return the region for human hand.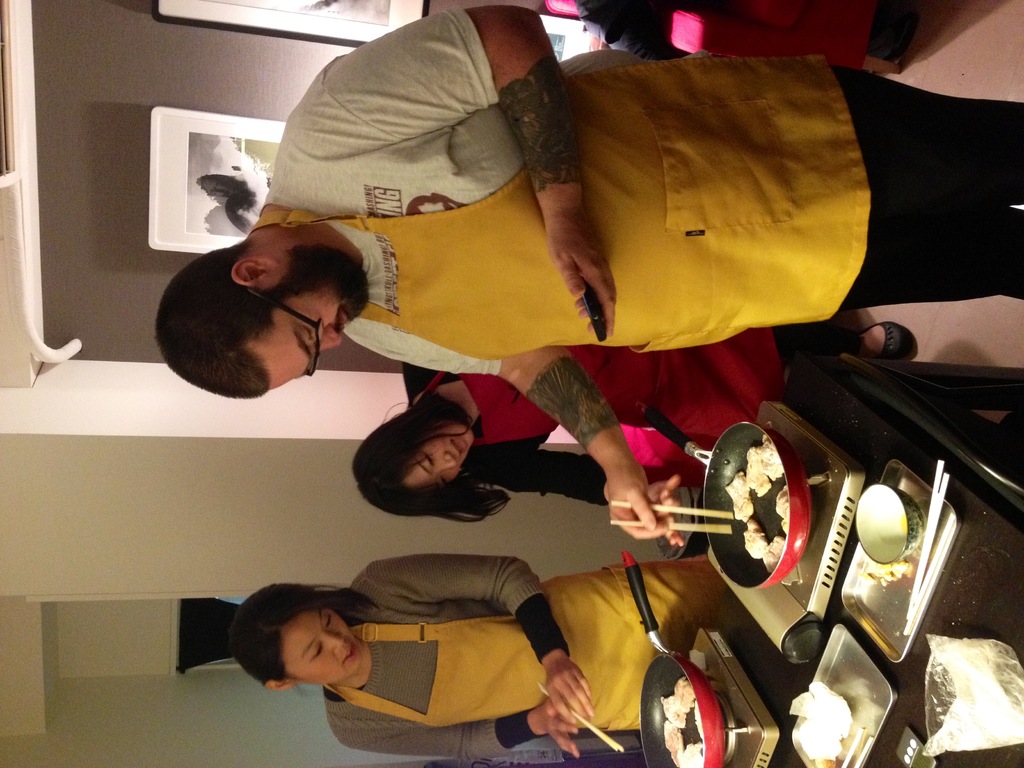
(x1=600, y1=462, x2=687, y2=561).
